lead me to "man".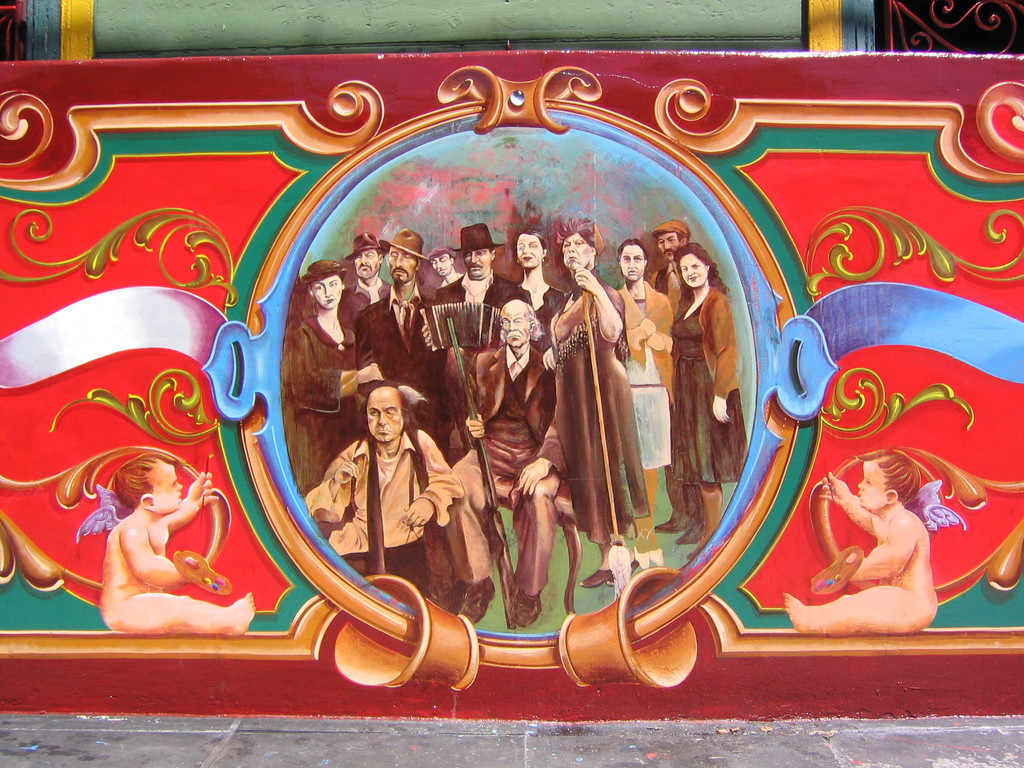
Lead to Rect(438, 291, 567, 633).
